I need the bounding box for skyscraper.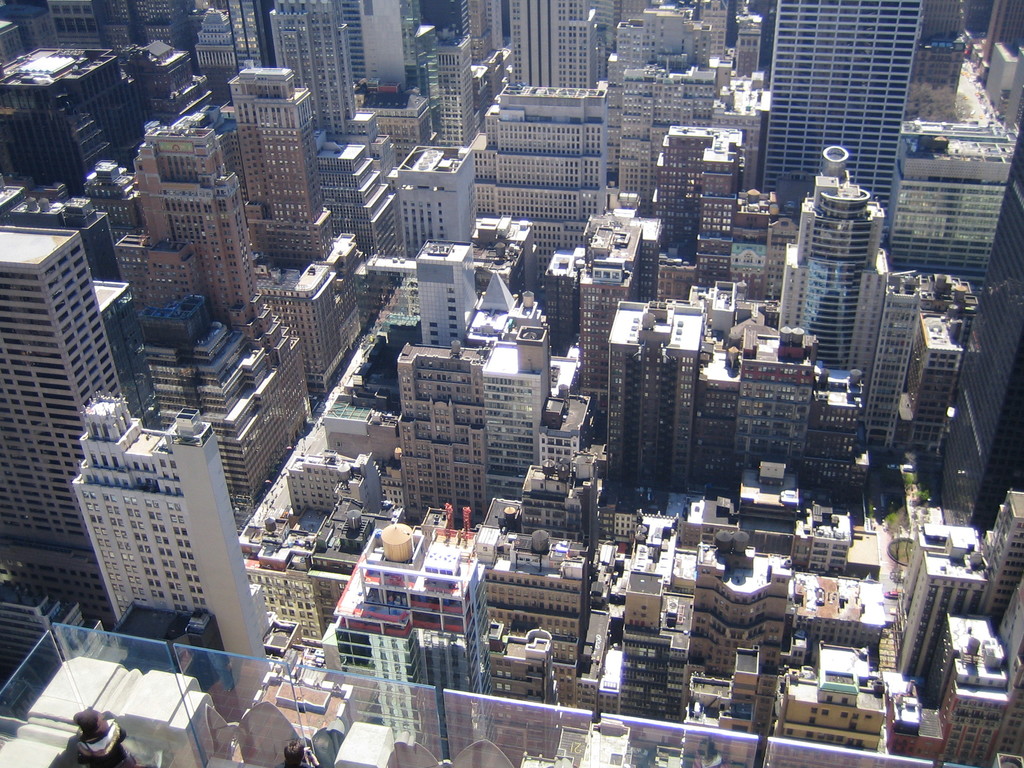
Here it is: l=884, t=118, r=1023, b=290.
